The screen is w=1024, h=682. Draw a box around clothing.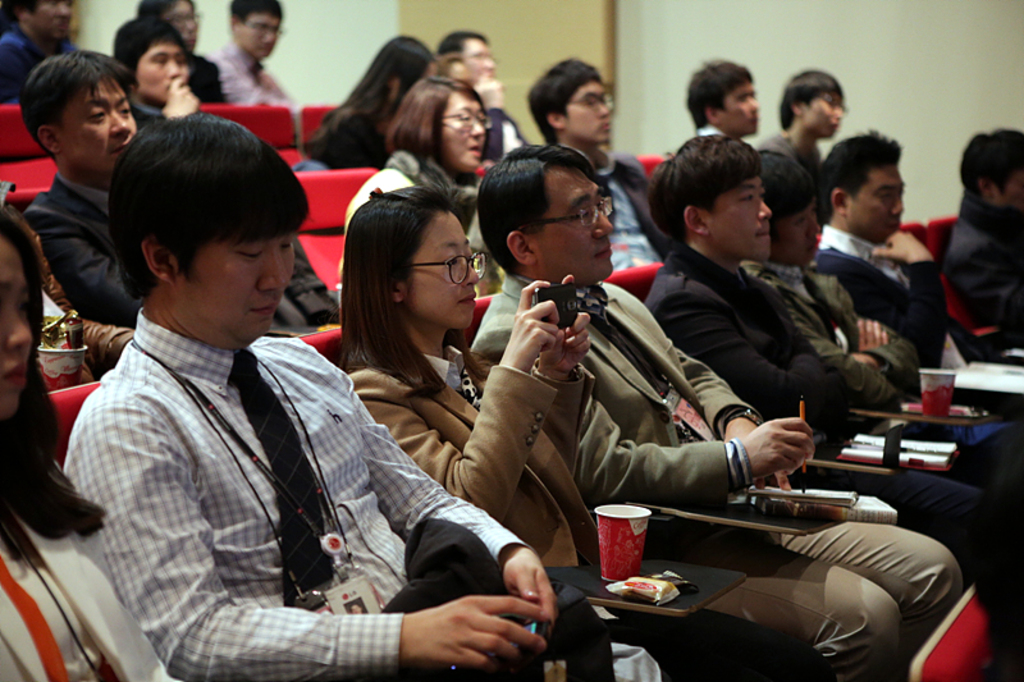
(x1=751, y1=129, x2=827, y2=207).
